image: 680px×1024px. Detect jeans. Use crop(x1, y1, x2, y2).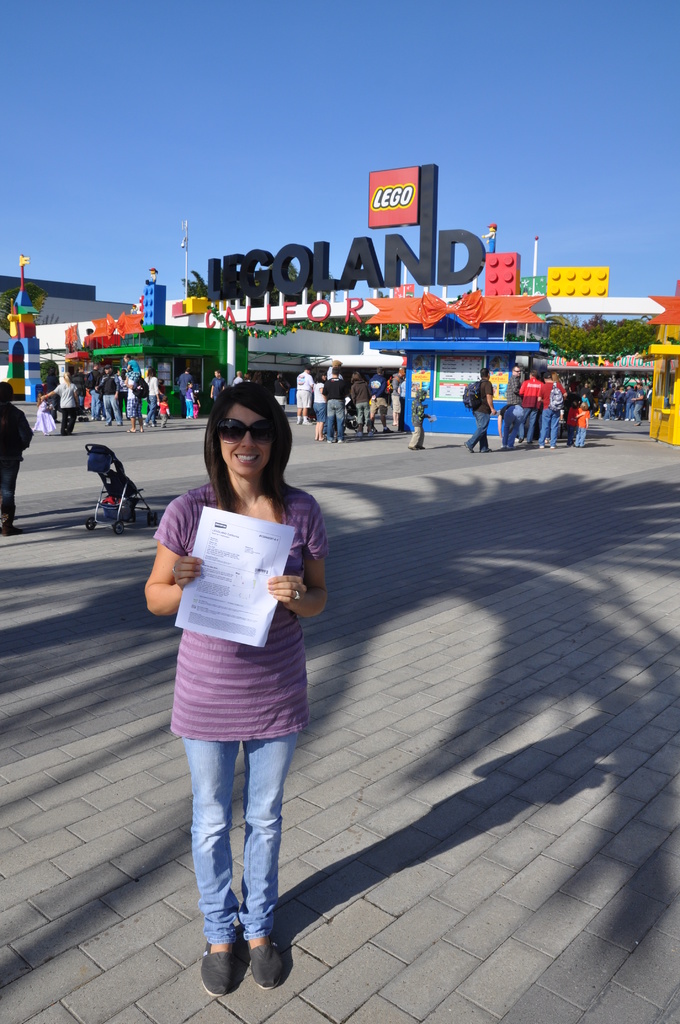
crop(538, 409, 556, 440).
